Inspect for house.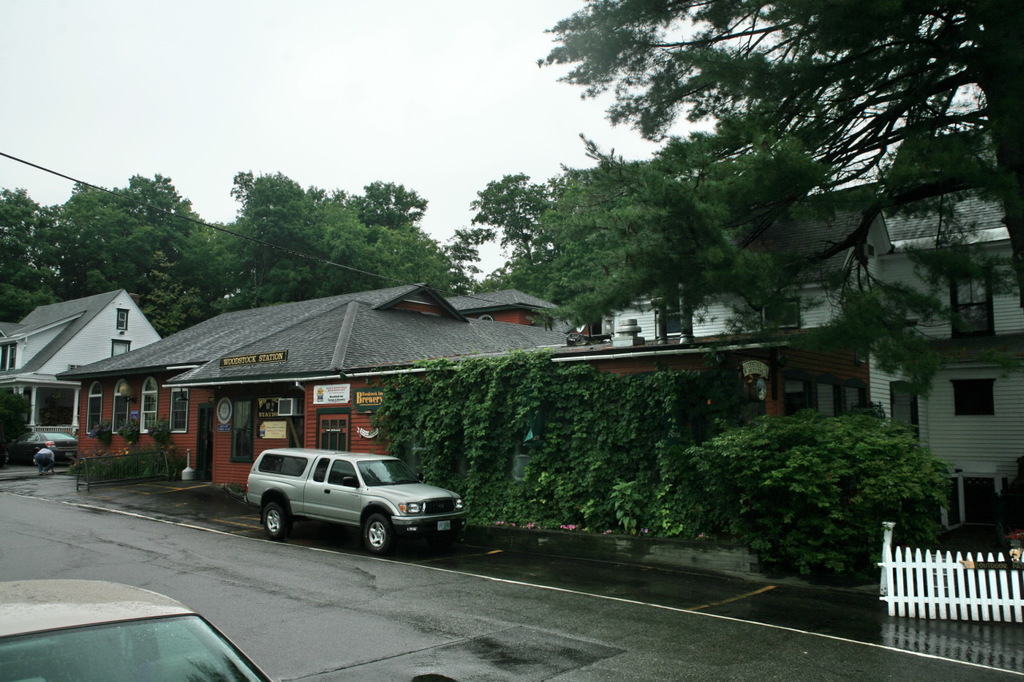
Inspection: locate(682, 130, 1023, 524).
